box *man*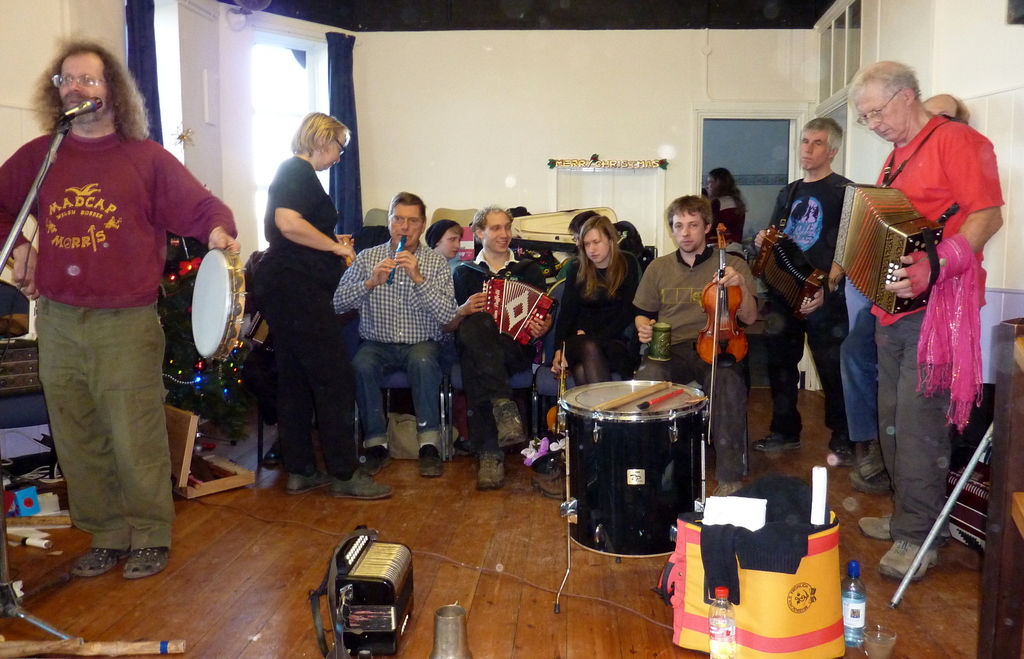
l=832, t=89, r=972, b=503
